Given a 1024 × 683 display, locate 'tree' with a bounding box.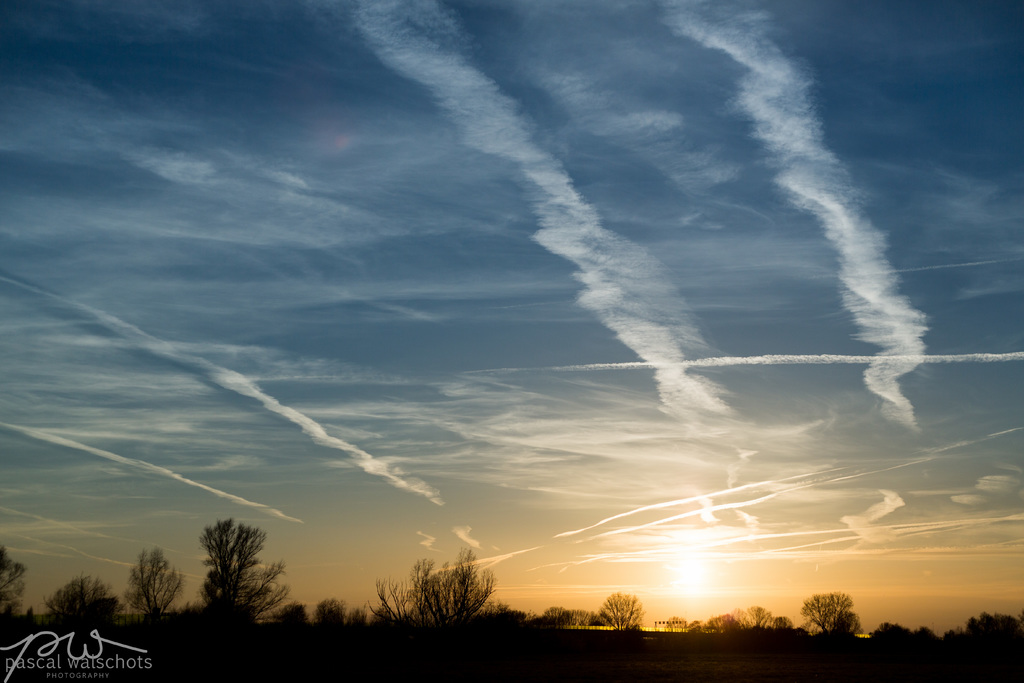
Located: (796,589,868,643).
